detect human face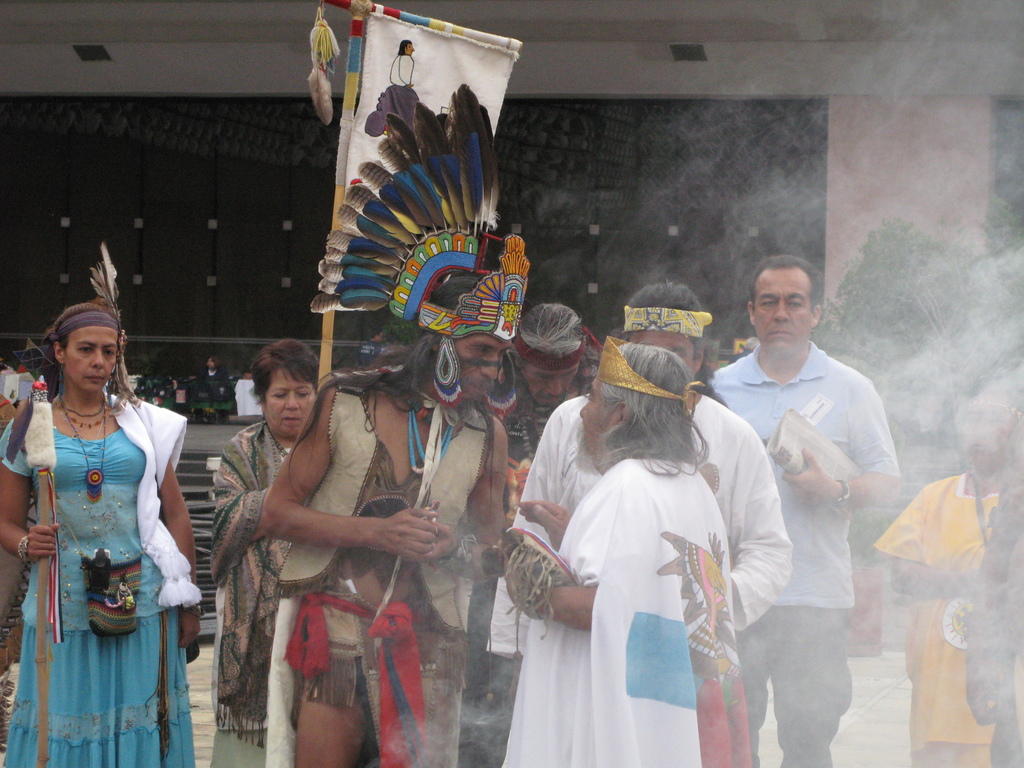
(x1=449, y1=335, x2=505, y2=401)
